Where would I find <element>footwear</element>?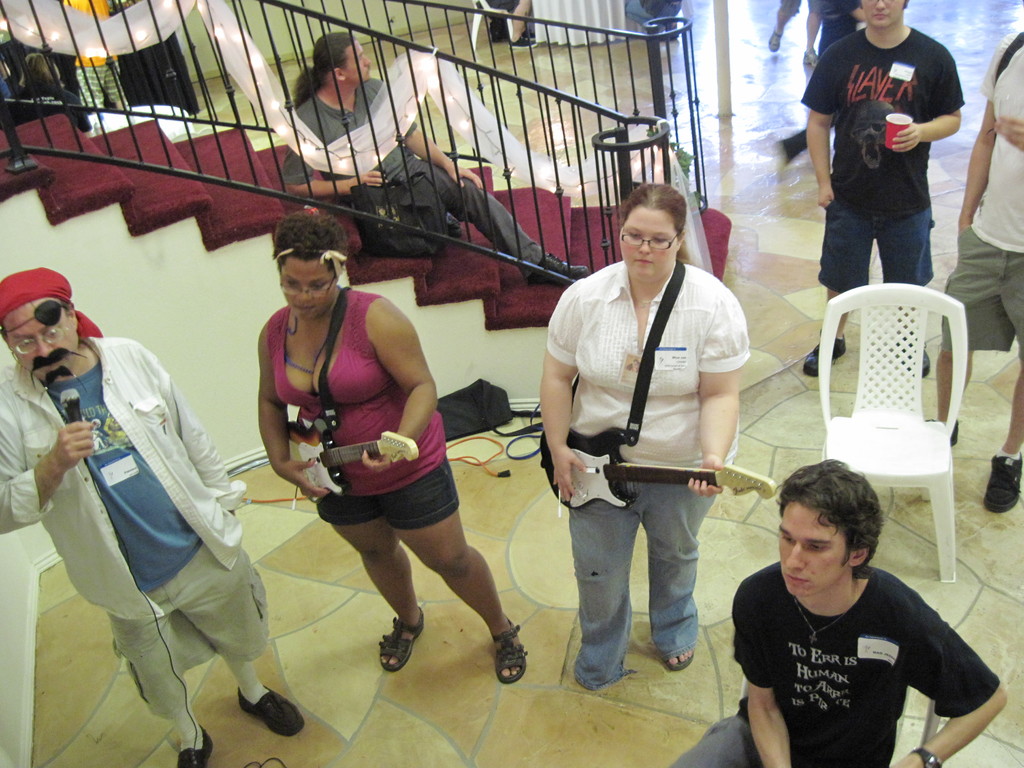
At box=[530, 252, 591, 284].
